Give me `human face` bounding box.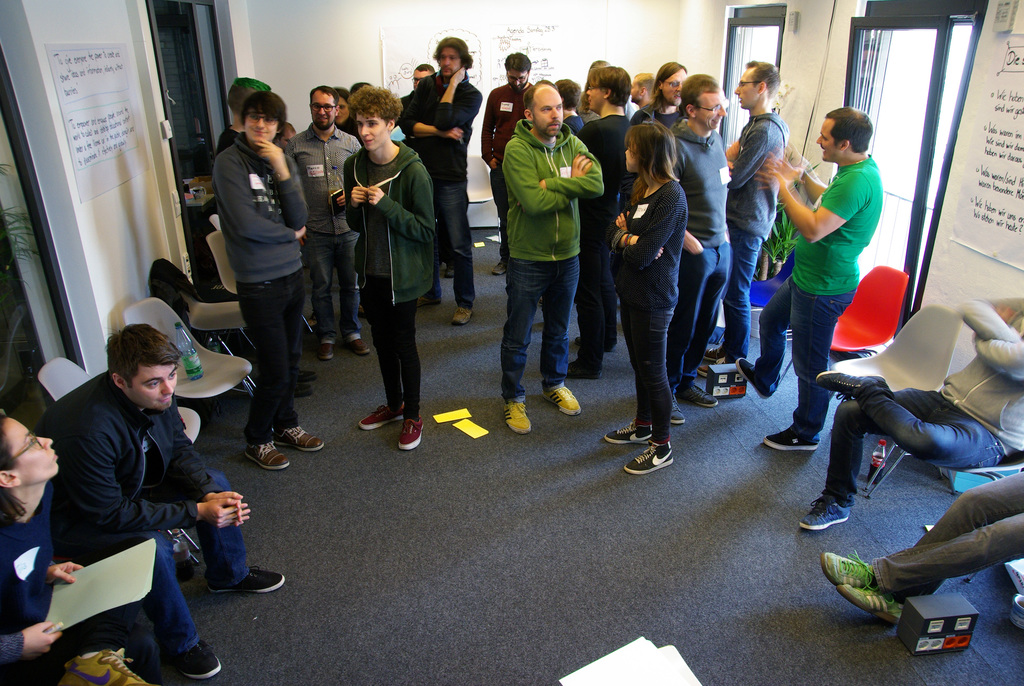
<bbox>586, 86, 604, 112</bbox>.
